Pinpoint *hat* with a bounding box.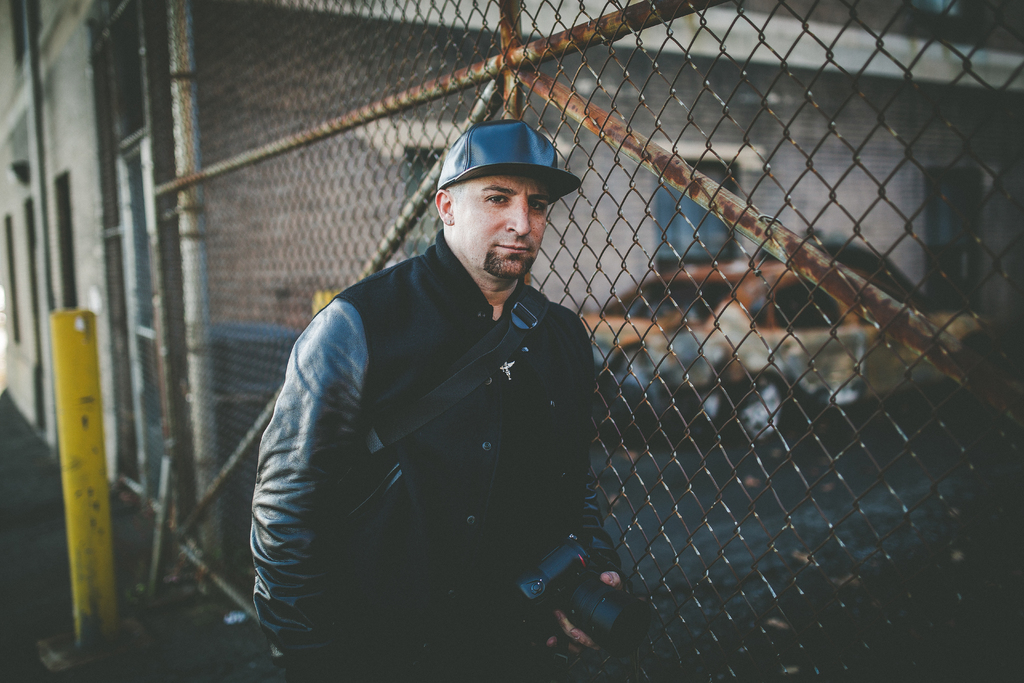
l=437, t=121, r=582, b=210.
